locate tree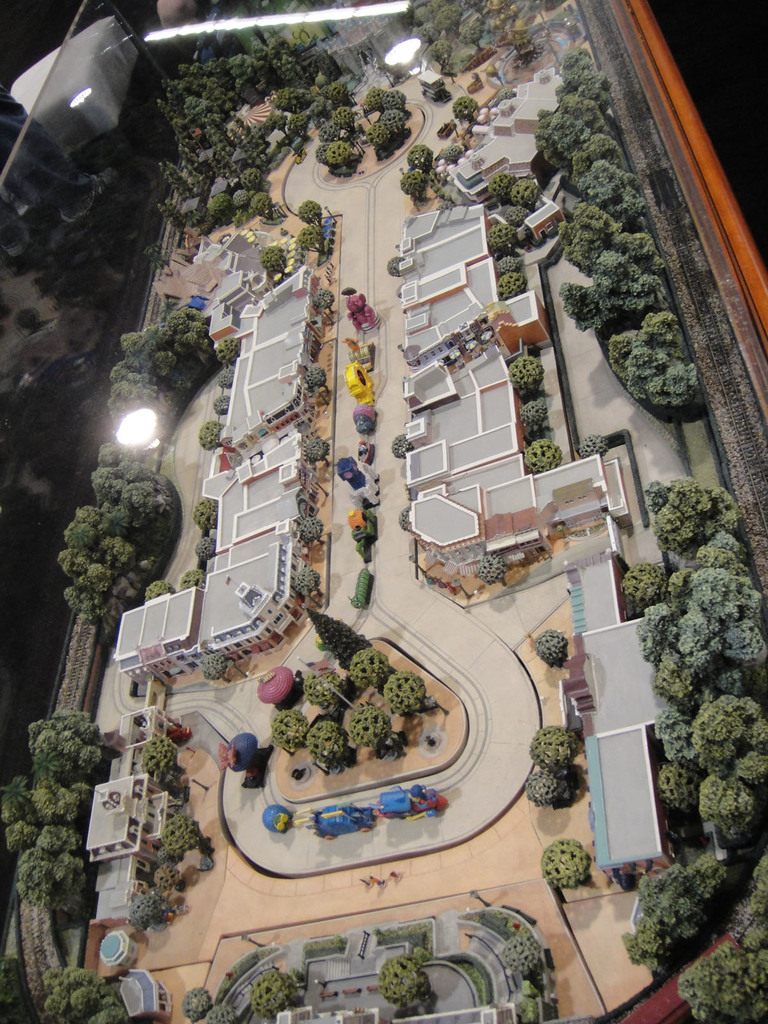
l=138, t=727, r=184, b=794
